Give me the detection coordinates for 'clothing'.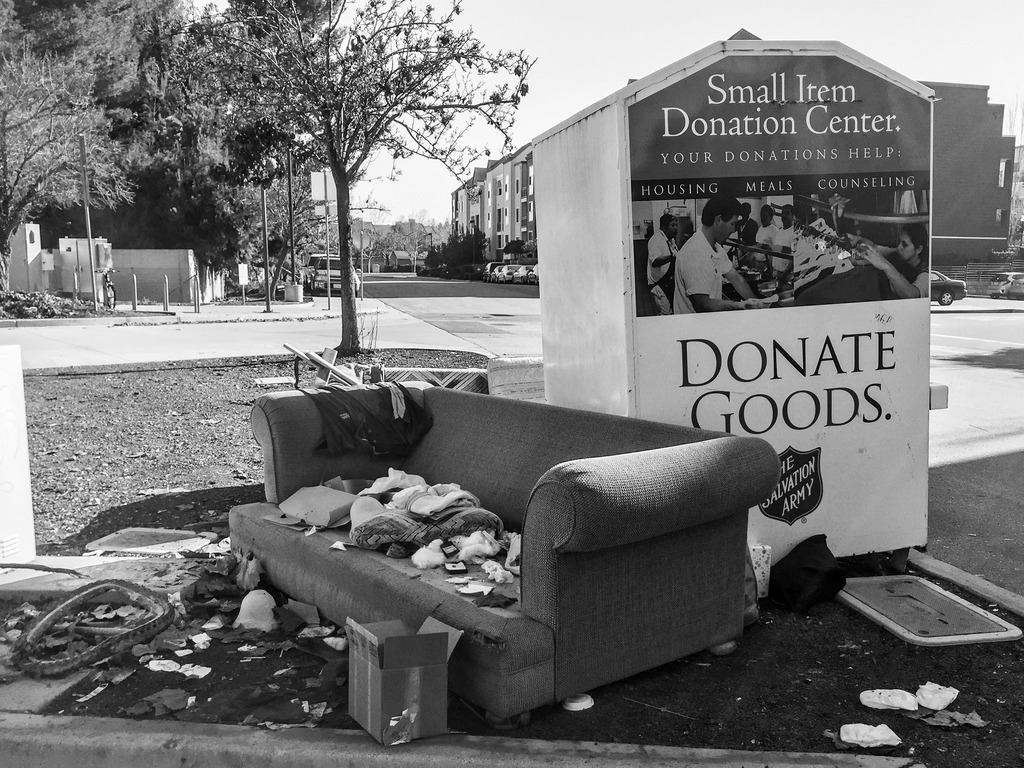
BBox(752, 224, 776, 270).
